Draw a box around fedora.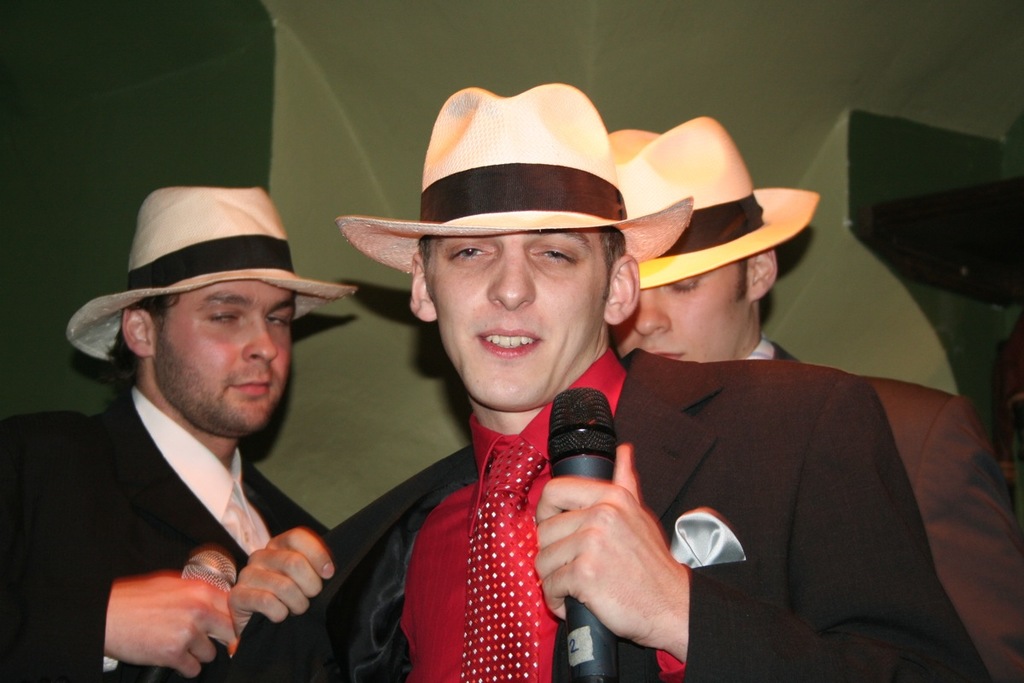
335:87:692:260.
